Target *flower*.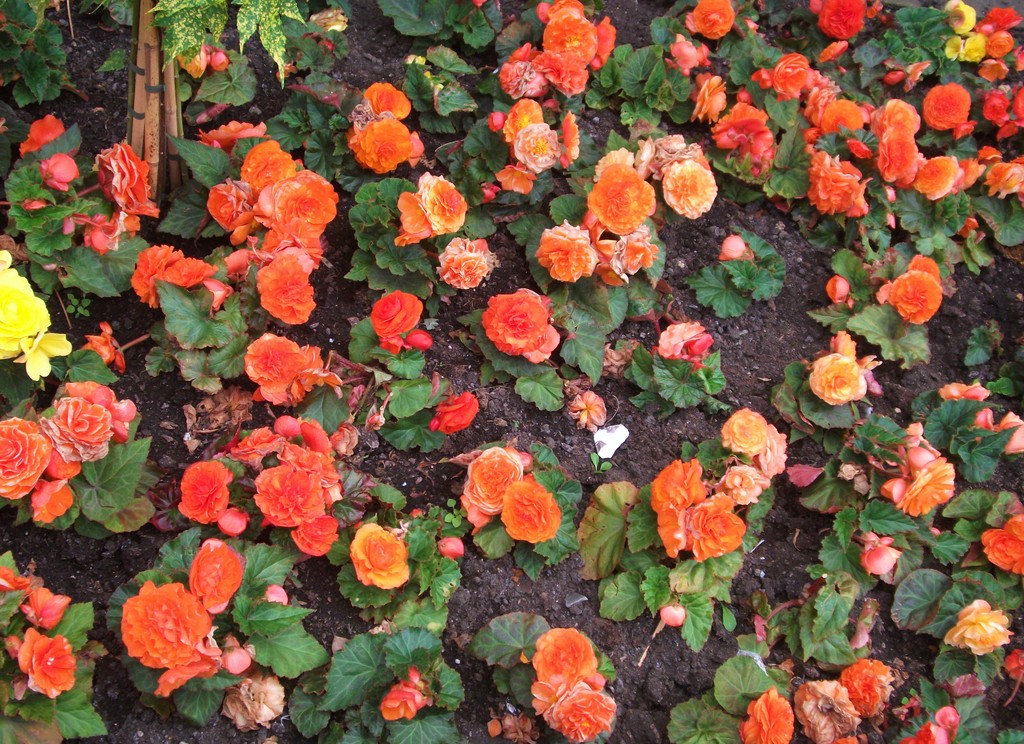
Target region: select_region(754, 424, 786, 483).
